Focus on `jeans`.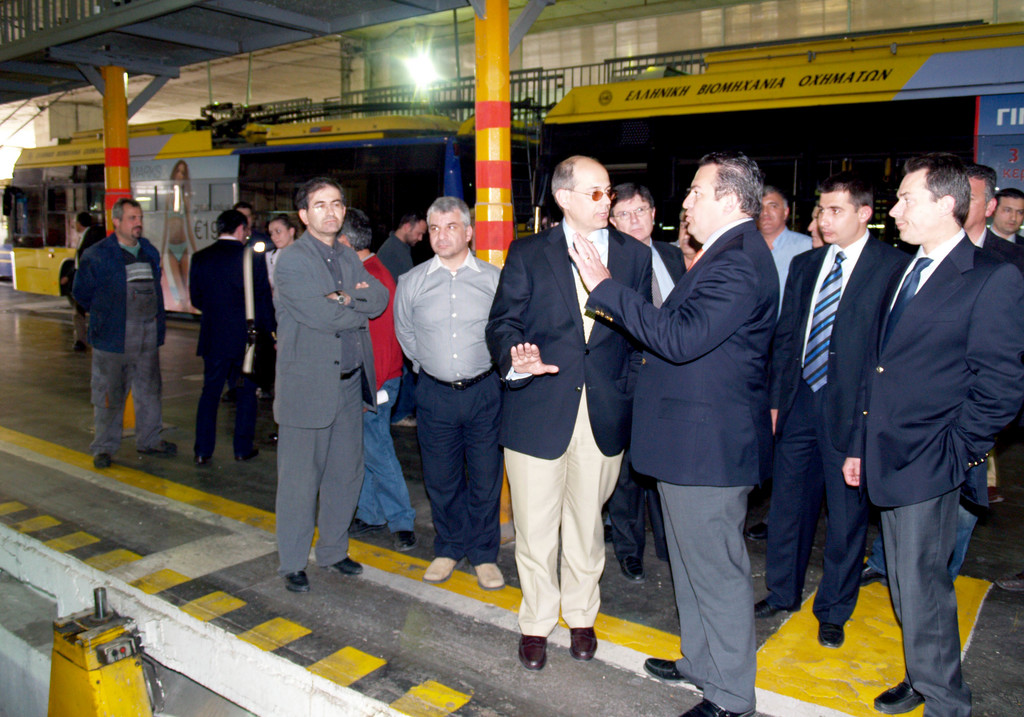
Focused at BBox(355, 376, 416, 533).
